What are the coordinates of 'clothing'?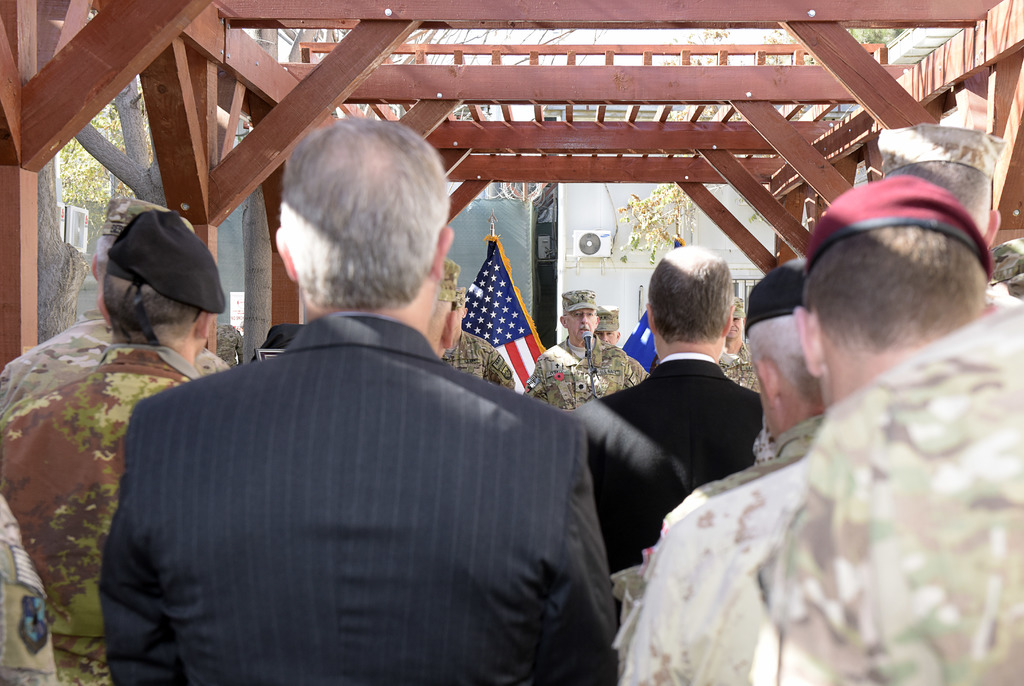
569/354/767/581.
